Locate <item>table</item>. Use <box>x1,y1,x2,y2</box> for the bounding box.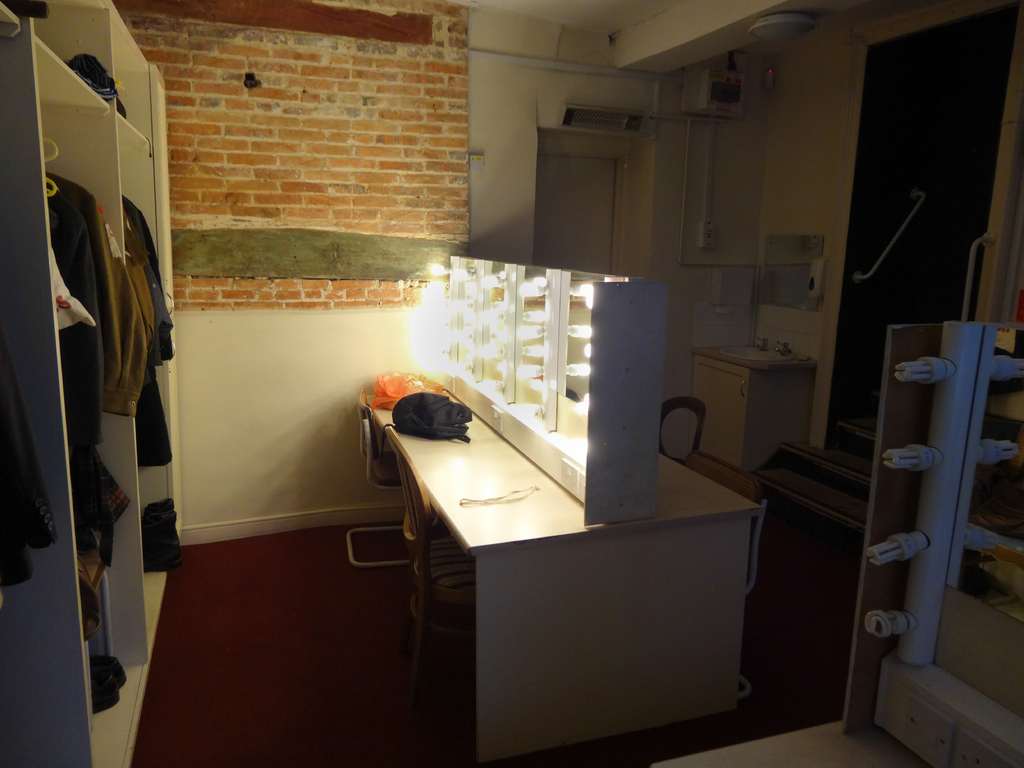
<box>365,394,763,759</box>.
